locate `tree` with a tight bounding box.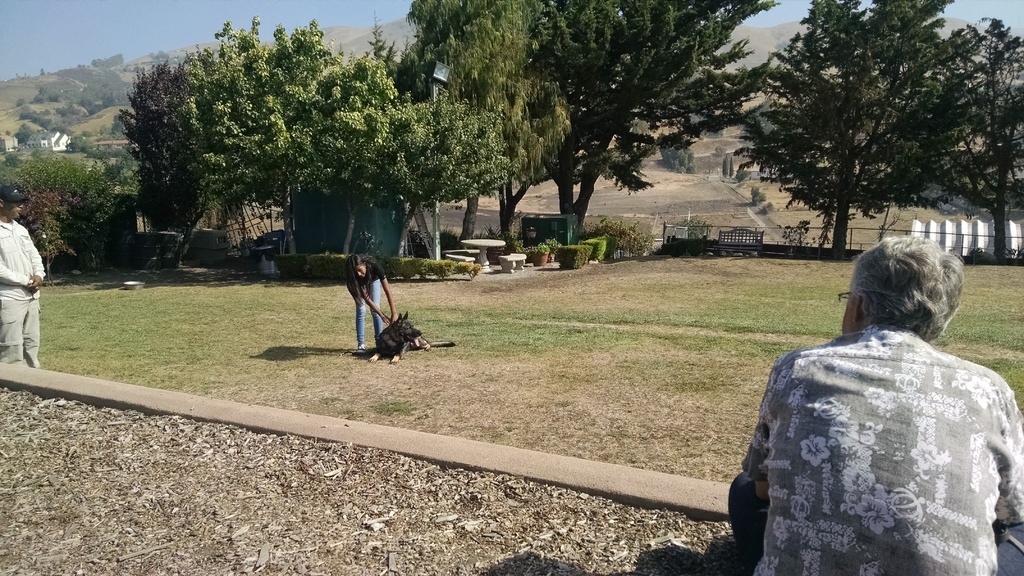
l=118, t=65, r=205, b=242.
